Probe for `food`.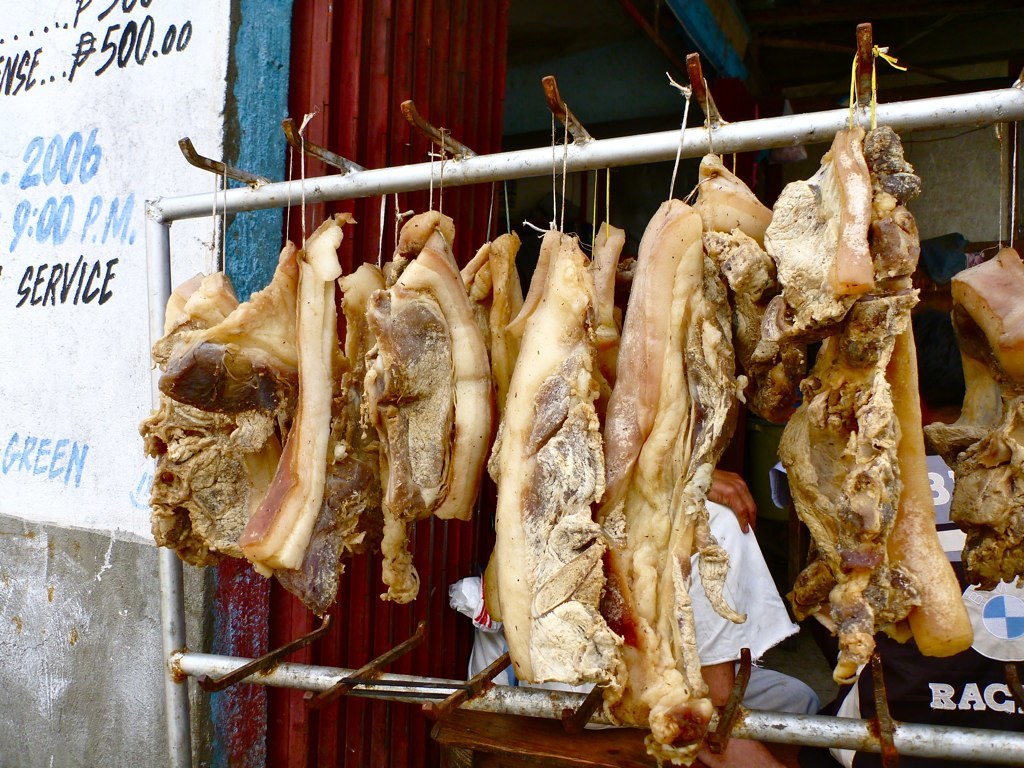
Probe result: BBox(341, 248, 398, 447).
